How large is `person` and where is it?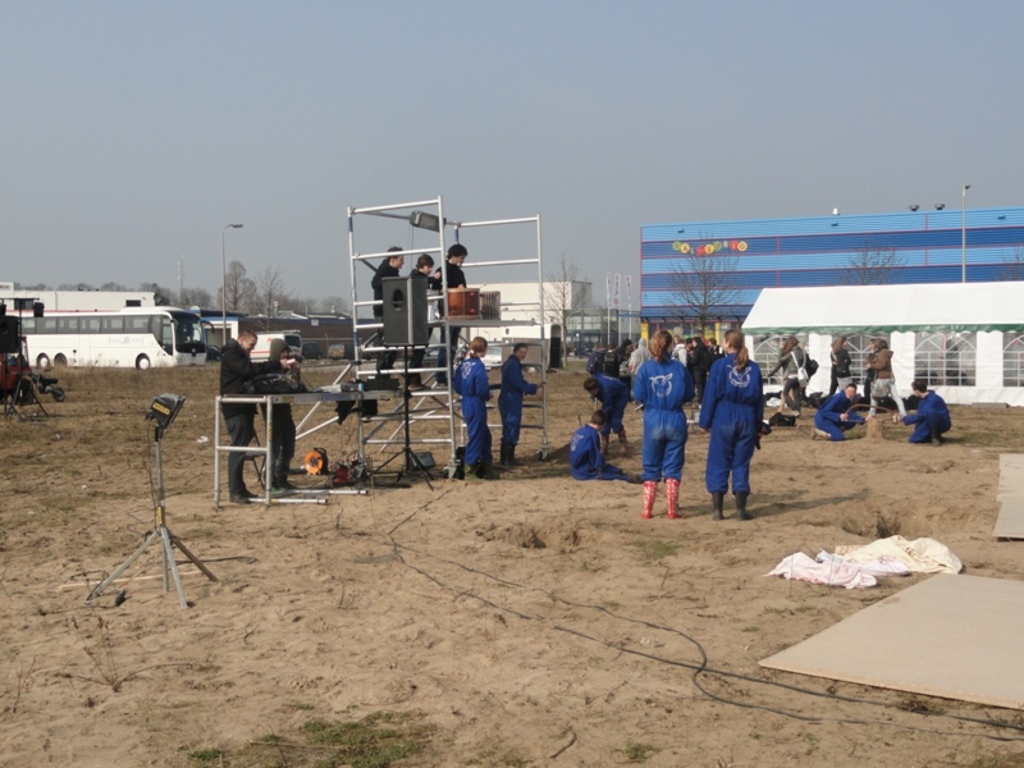
Bounding box: l=440, t=242, r=463, b=376.
